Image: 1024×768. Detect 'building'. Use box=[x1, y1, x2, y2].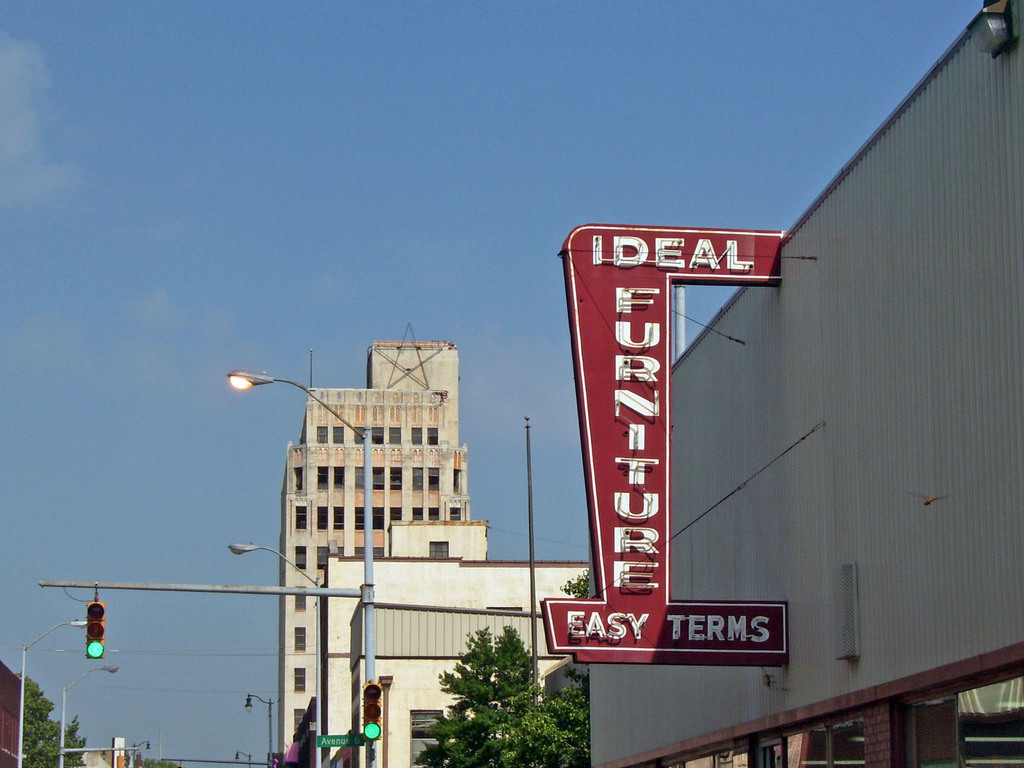
box=[276, 325, 488, 767].
